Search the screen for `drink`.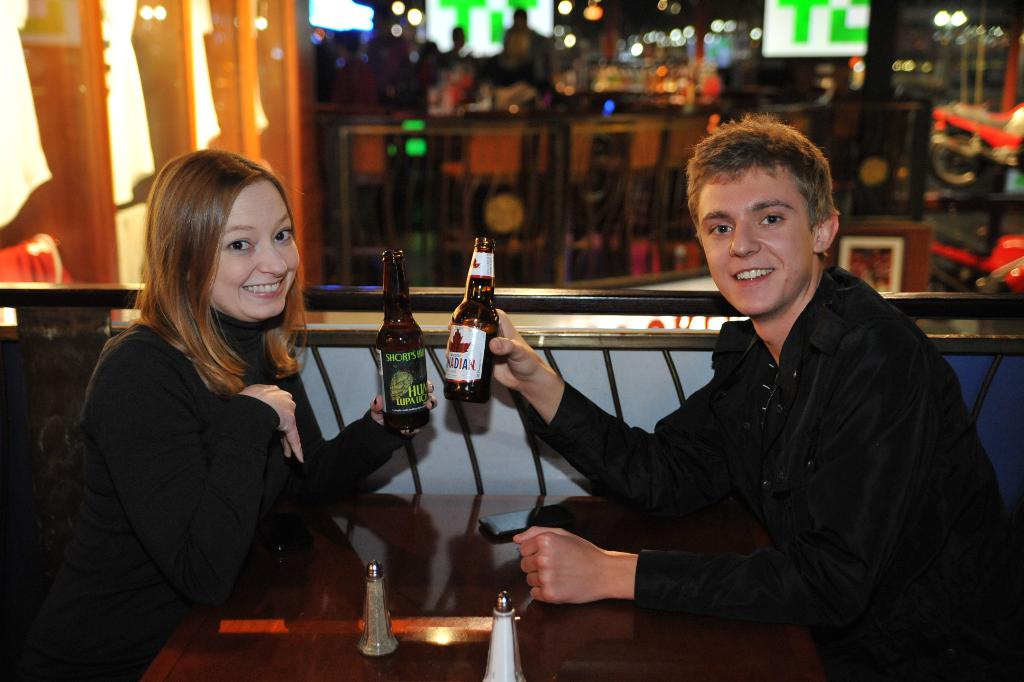
Found at [450, 254, 506, 396].
